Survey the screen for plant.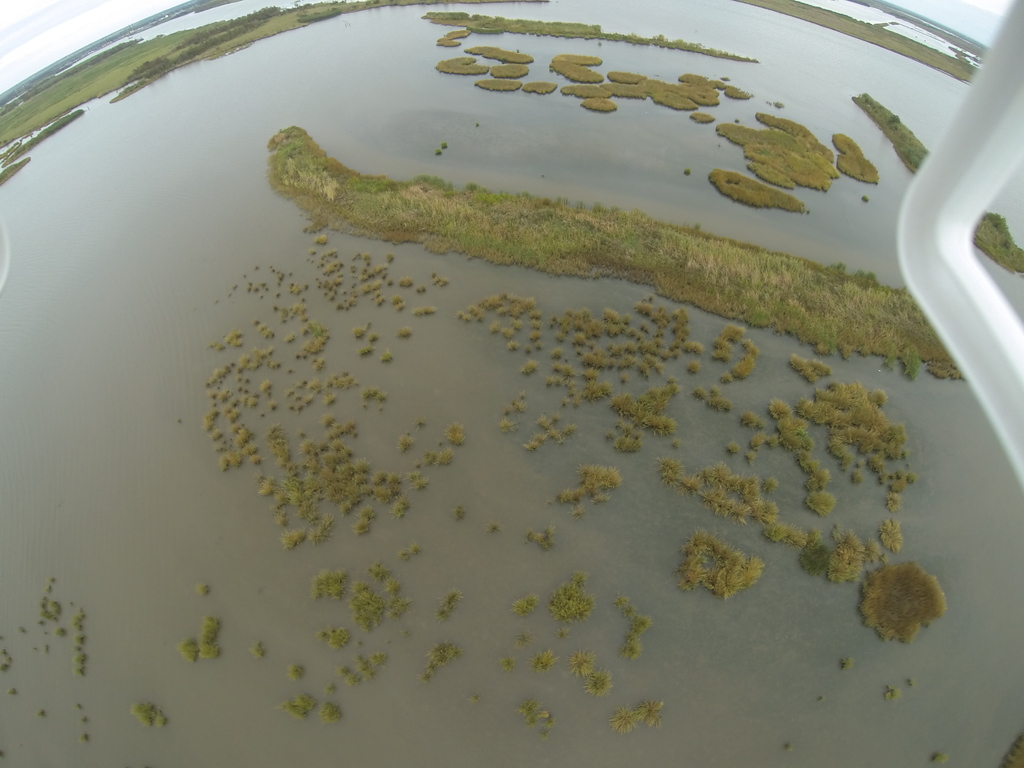
Survey found: locate(369, 646, 386, 668).
